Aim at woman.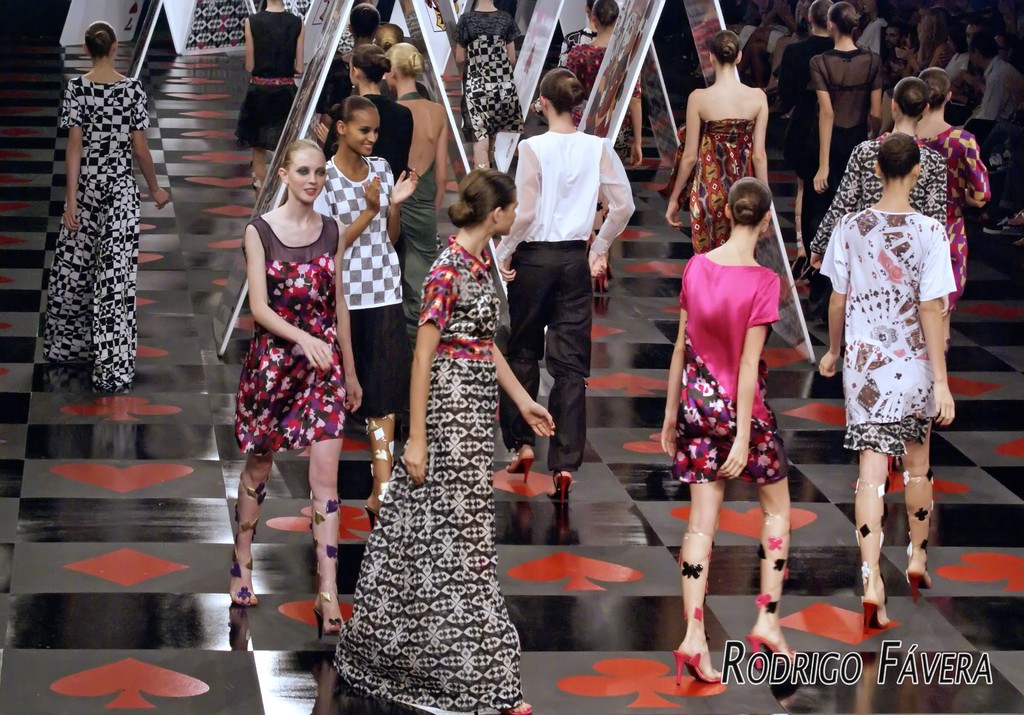
Aimed at rect(243, 0, 303, 213).
